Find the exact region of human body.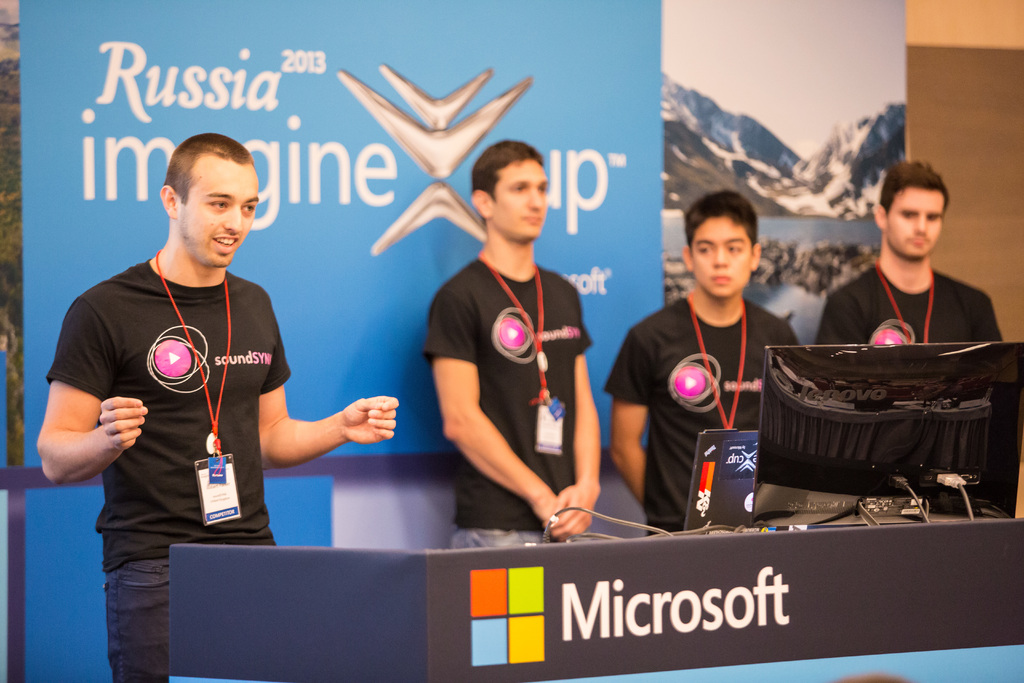
Exact region: crop(813, 158, 1004, 347).
